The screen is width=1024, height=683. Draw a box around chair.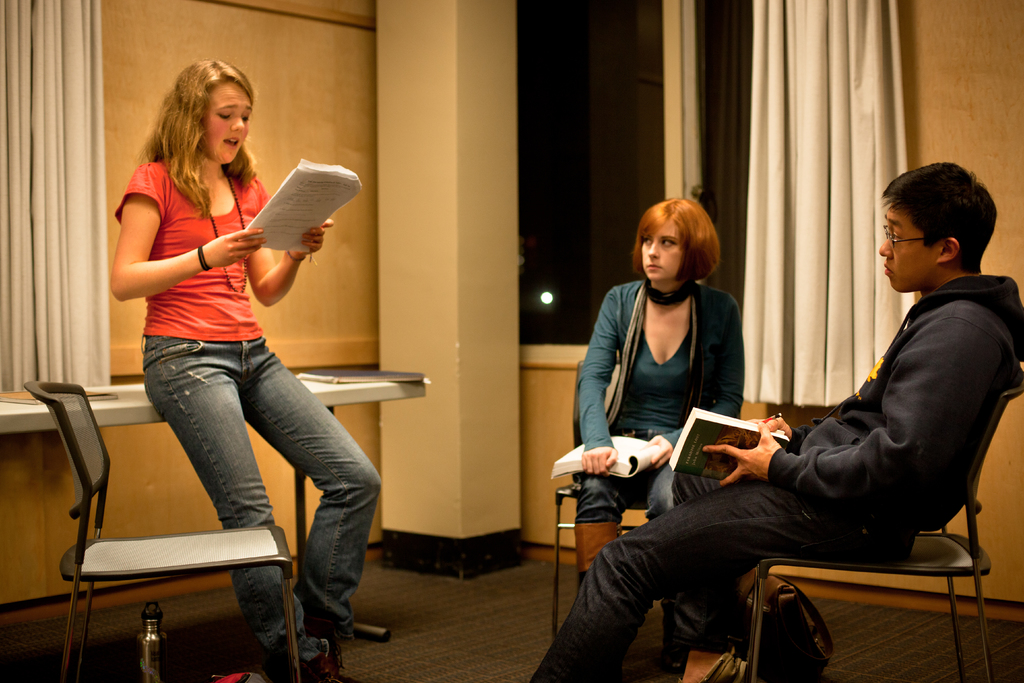
[x1=21, y1=413, x2=284, y2=670].
